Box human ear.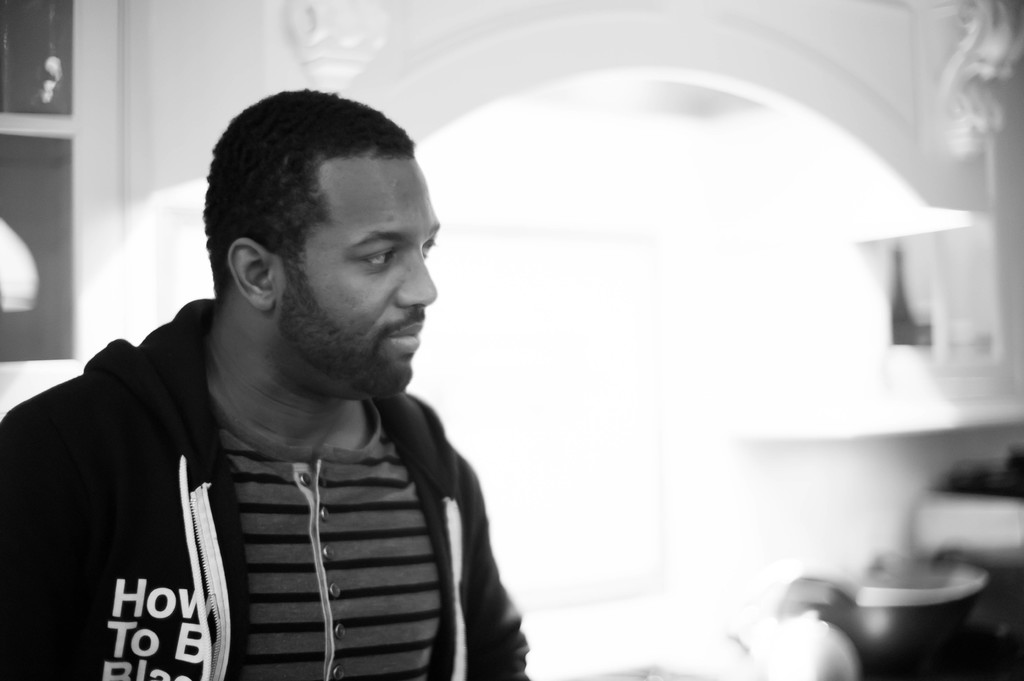
[left=224, top=236, right=282, bottom=313].
